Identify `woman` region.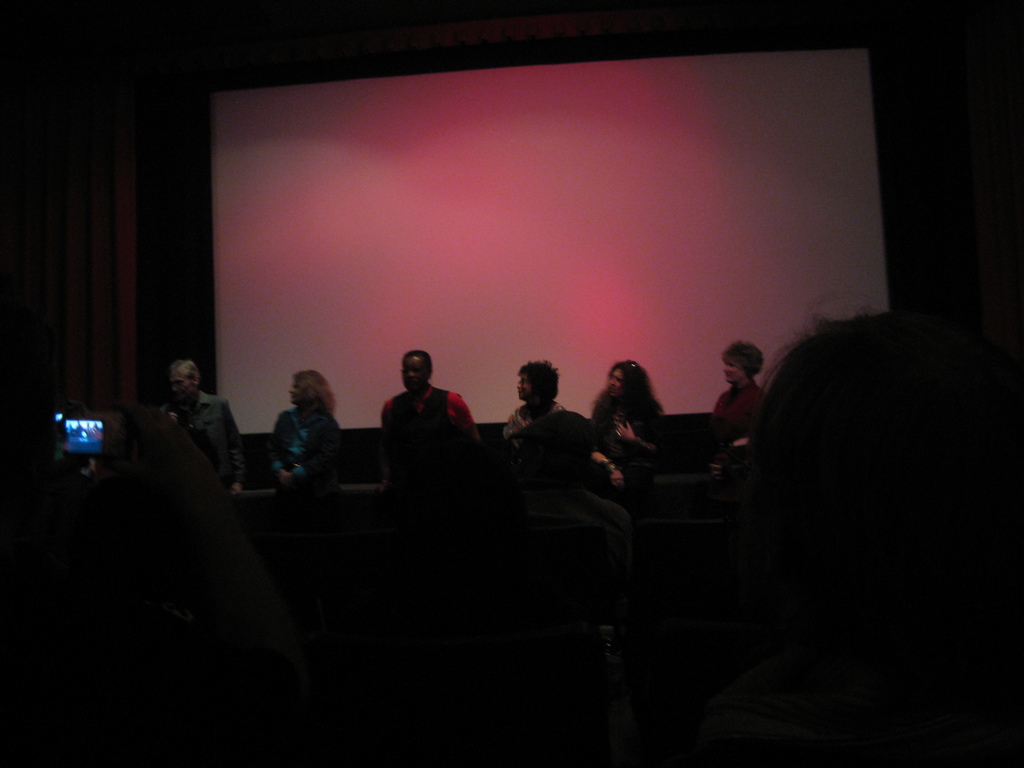
Region: (249, 358, 347, 512).
